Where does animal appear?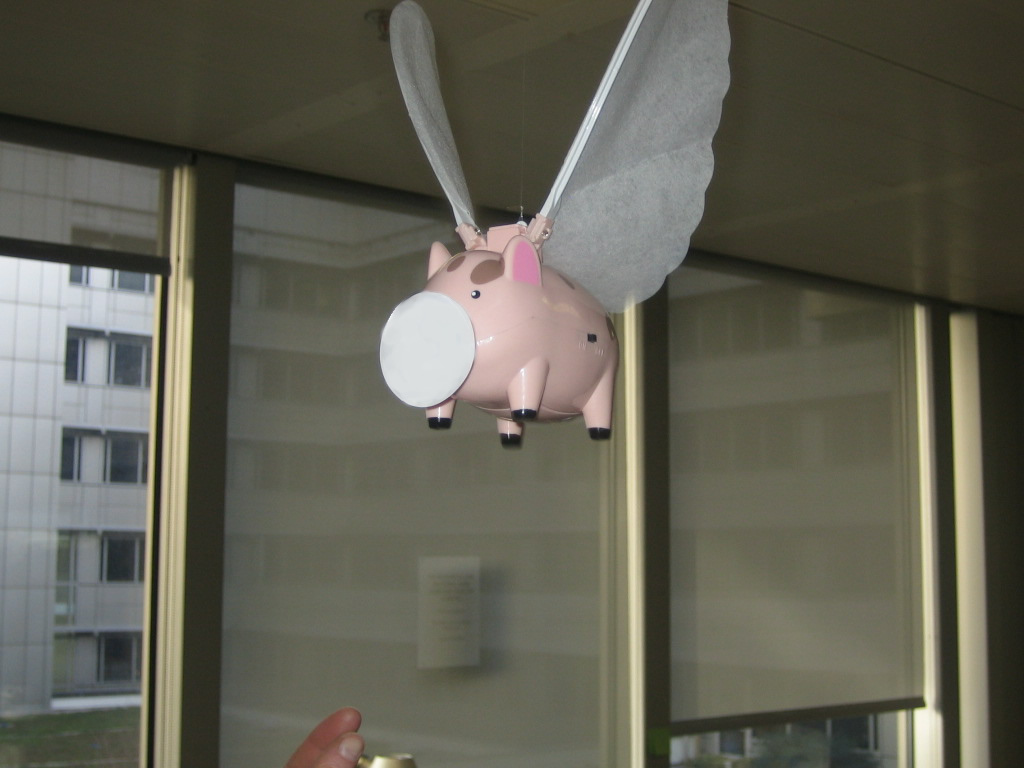
Appears at (left=377, top=0, right=732, bottom=453).
